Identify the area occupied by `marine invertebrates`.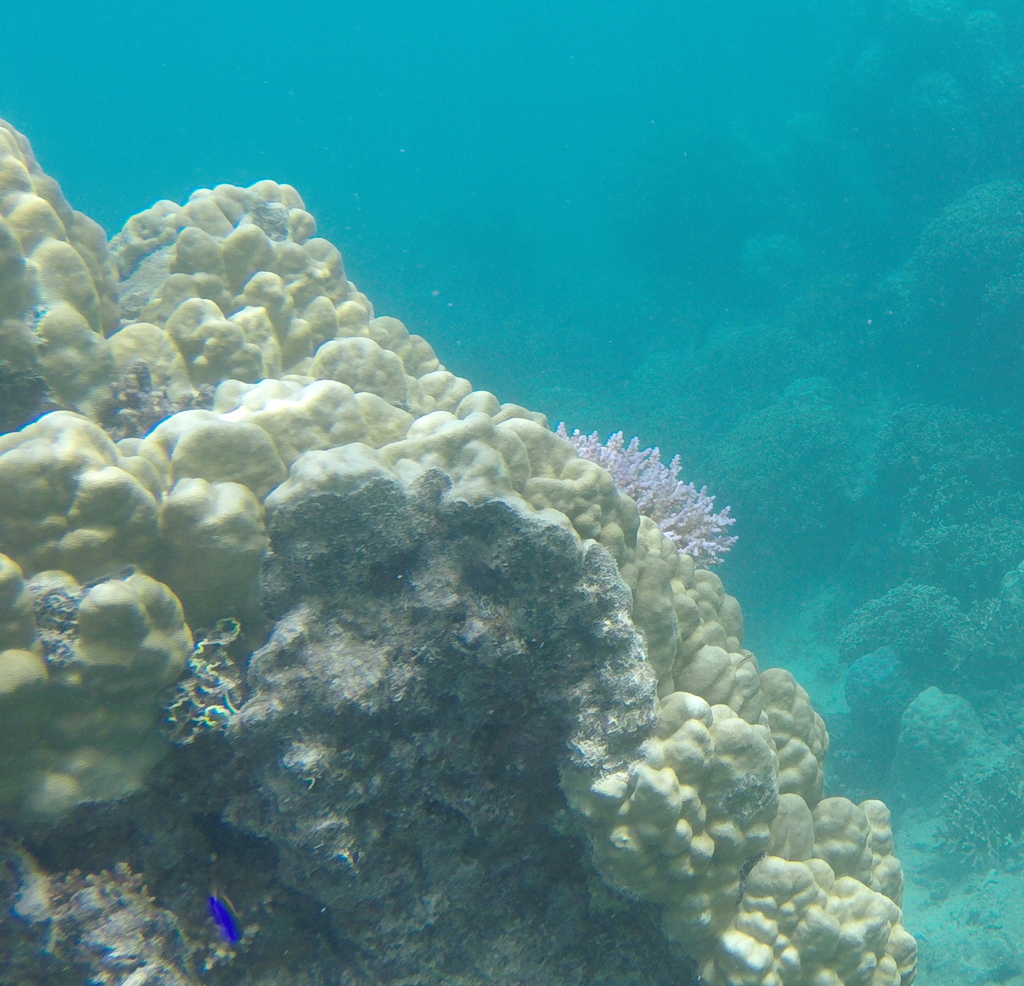
Area: select_region(210, 892, 245, 951).
